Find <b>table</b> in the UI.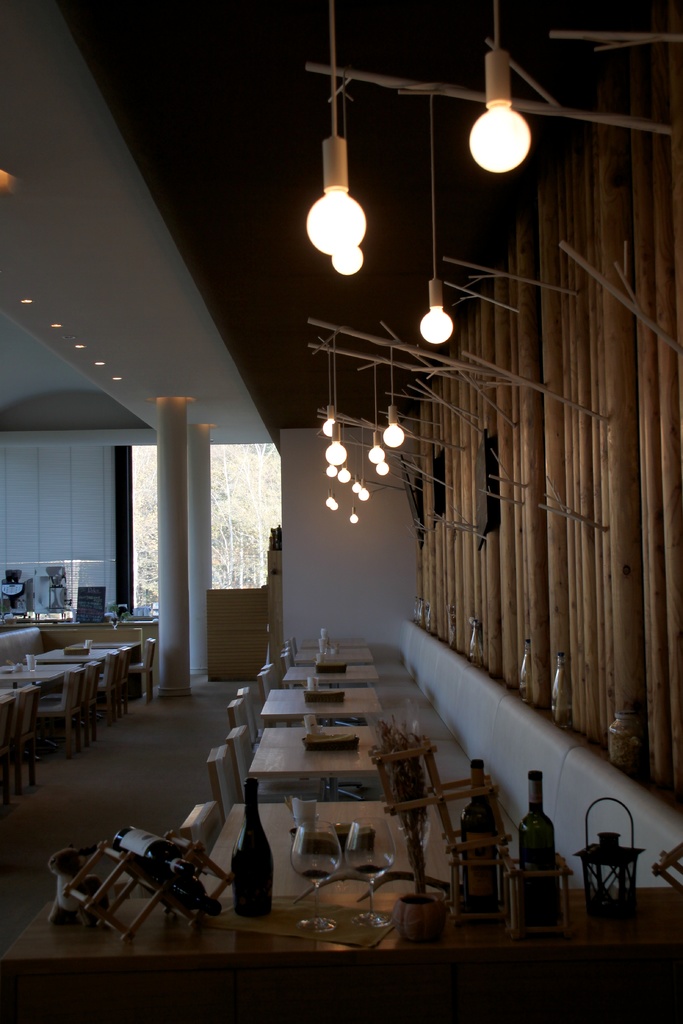
UI element at bbox(3, 660, 72, 734).
